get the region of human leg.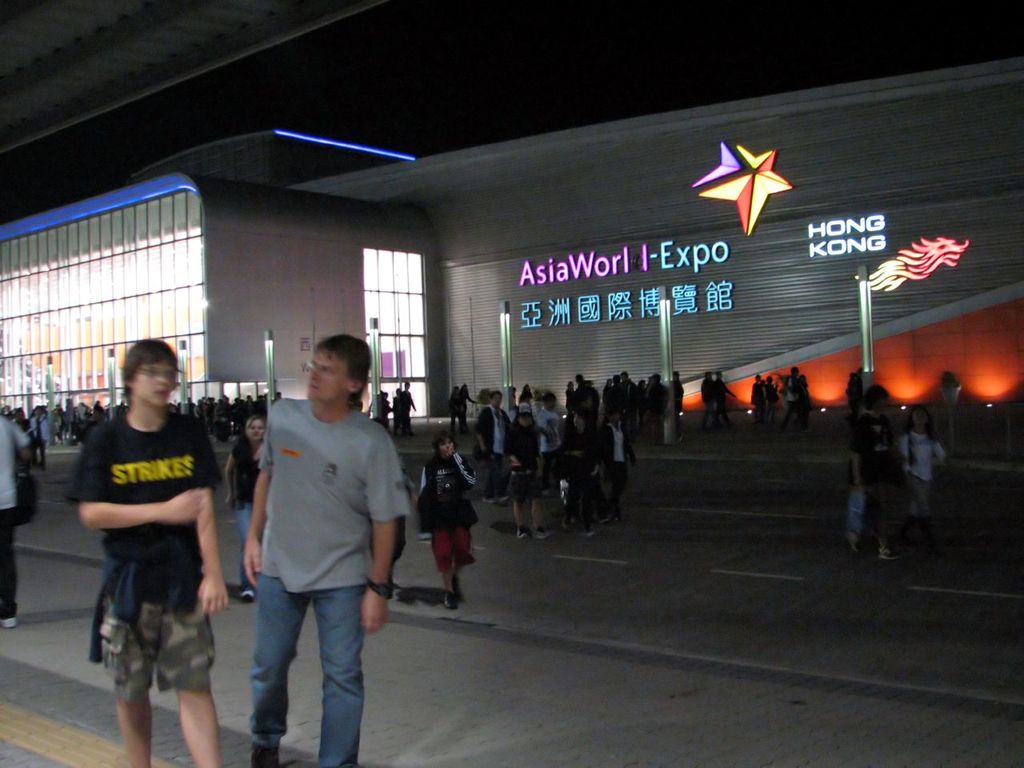
{"x1": 102, "y1": 588, "x2": 162, "y2": 767}.
